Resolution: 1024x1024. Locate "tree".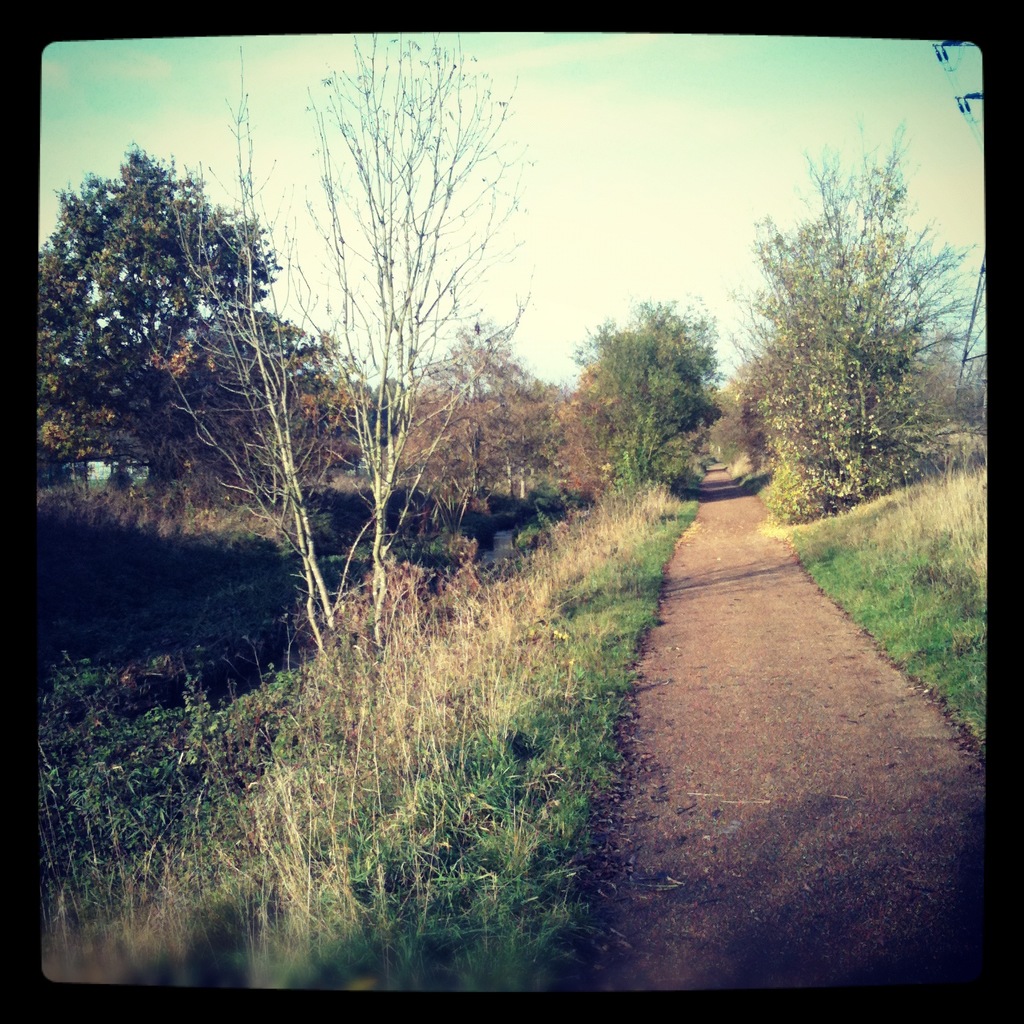
region(732, 137, 966, 543).
